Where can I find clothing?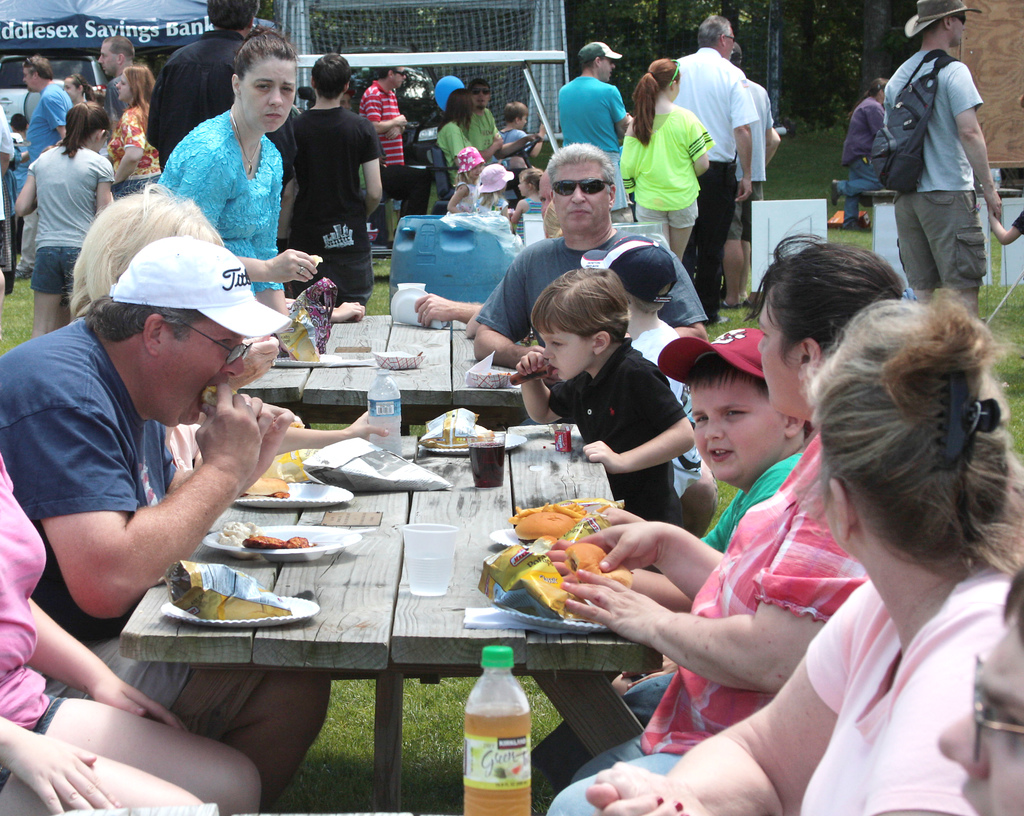
You can find it at bbox=(23, 247, 79, 290).
